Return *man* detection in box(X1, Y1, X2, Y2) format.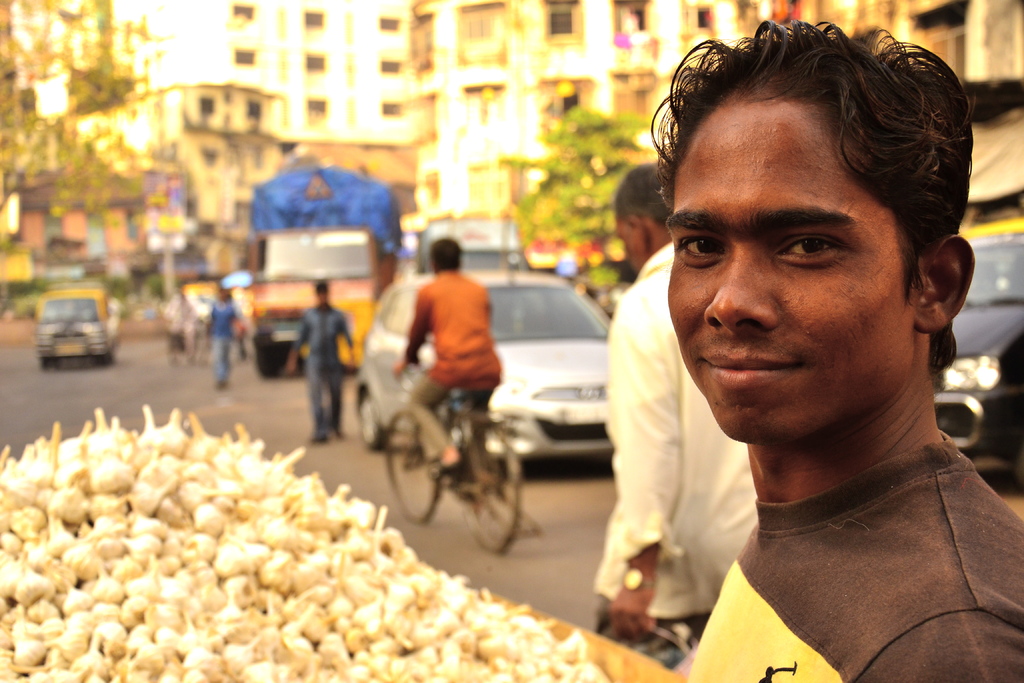
box(202, 280, 255, 388).
